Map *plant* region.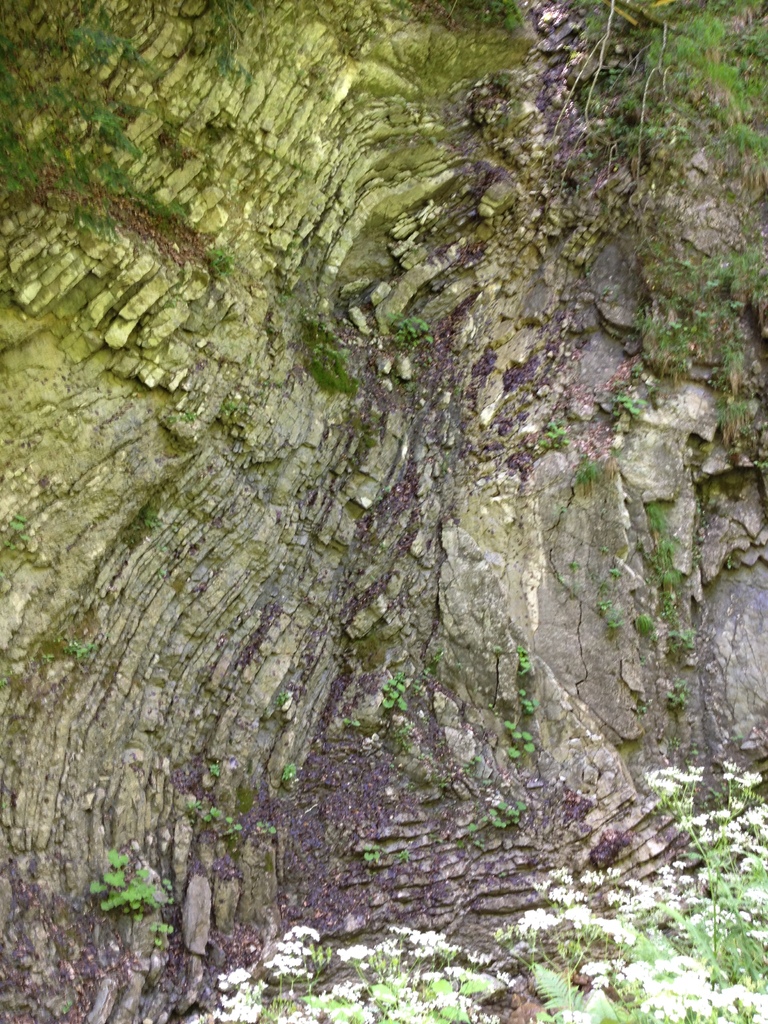
Mapped to {"left": 363, "top": 842, "right": 380, "bottom": 860}.
